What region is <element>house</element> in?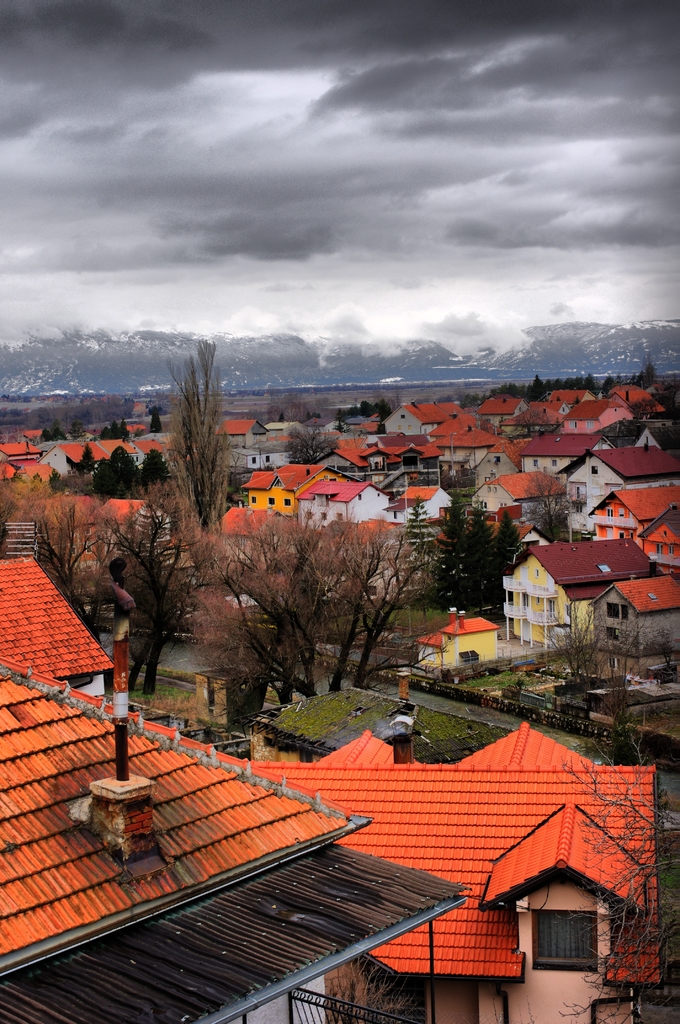
locate(218, 717, 679, 1023).
